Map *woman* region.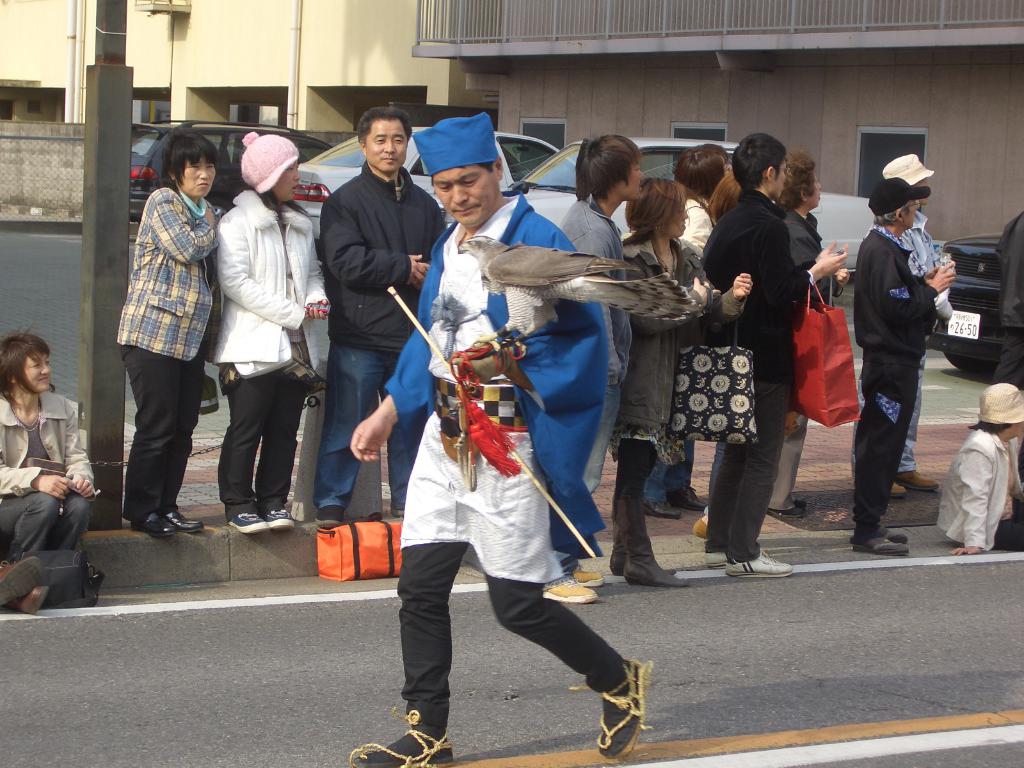
Mapped to (212,134,328,534).
